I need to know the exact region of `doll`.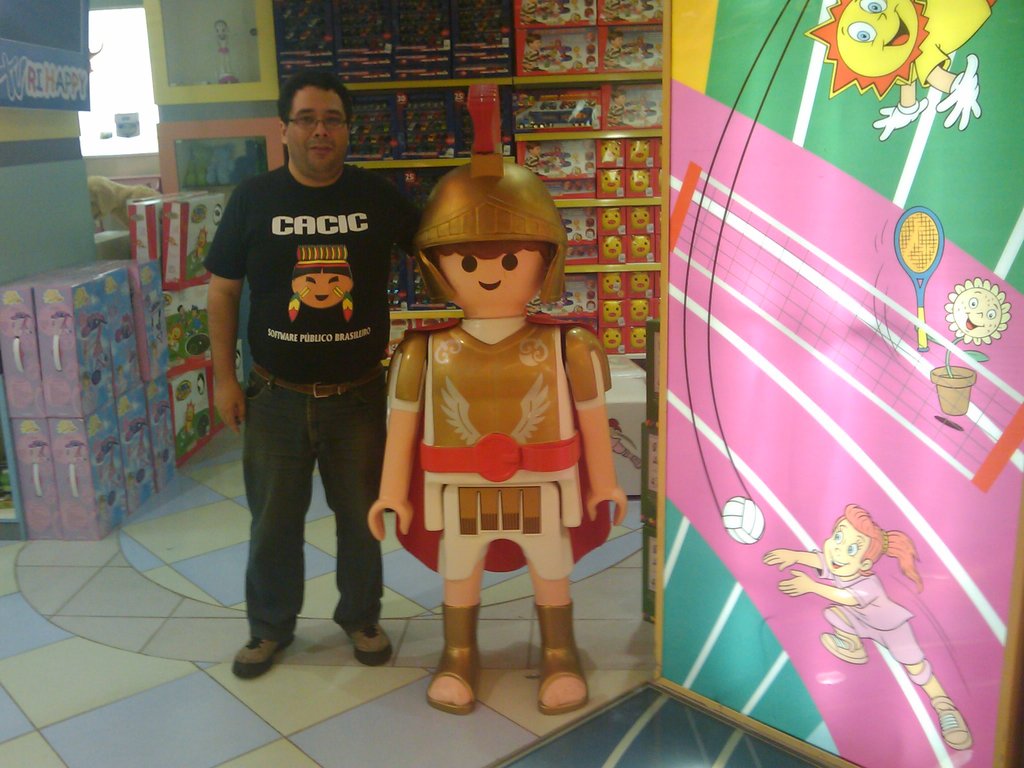
Region: box=[372, 153, 639, 705].
